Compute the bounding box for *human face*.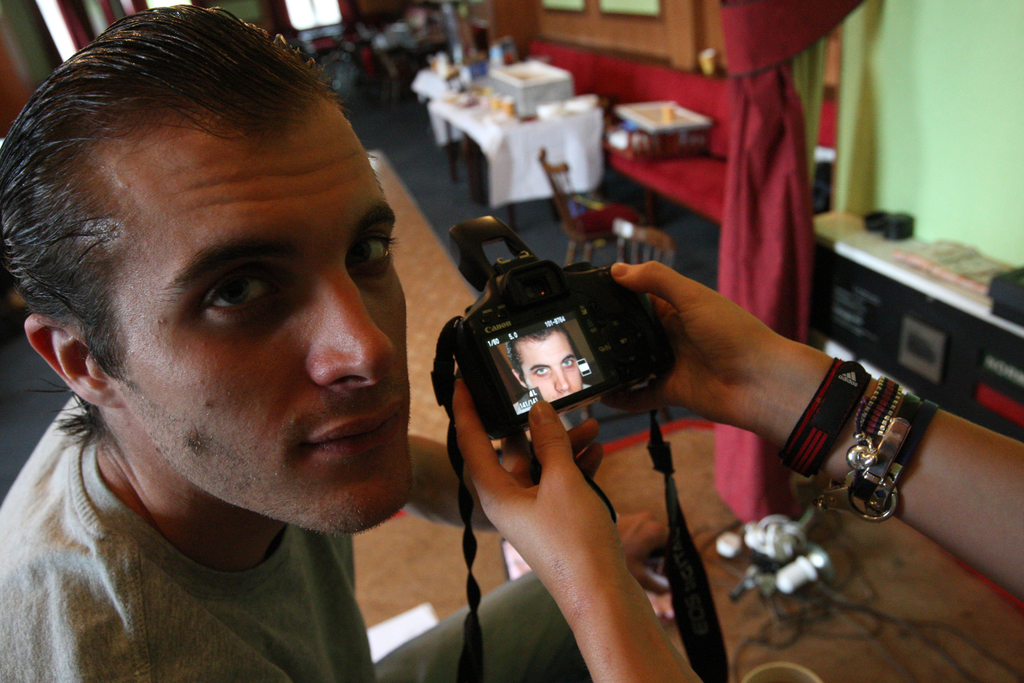
bbox(97, 100, 409, 532).
